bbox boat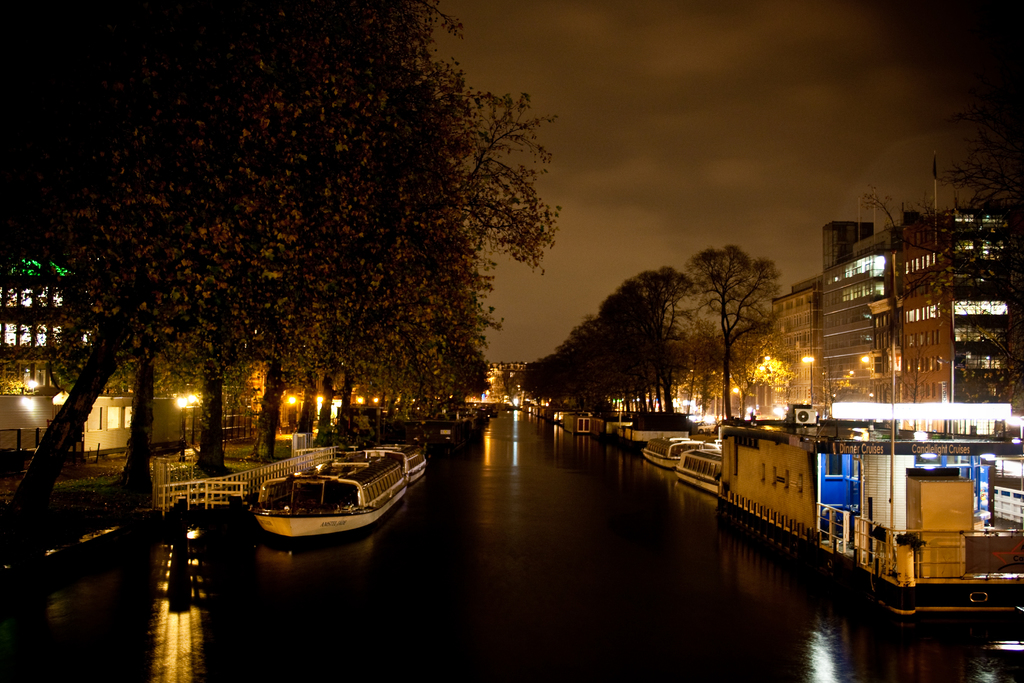
<bbox>675, 446, 725, 500</bbox>
